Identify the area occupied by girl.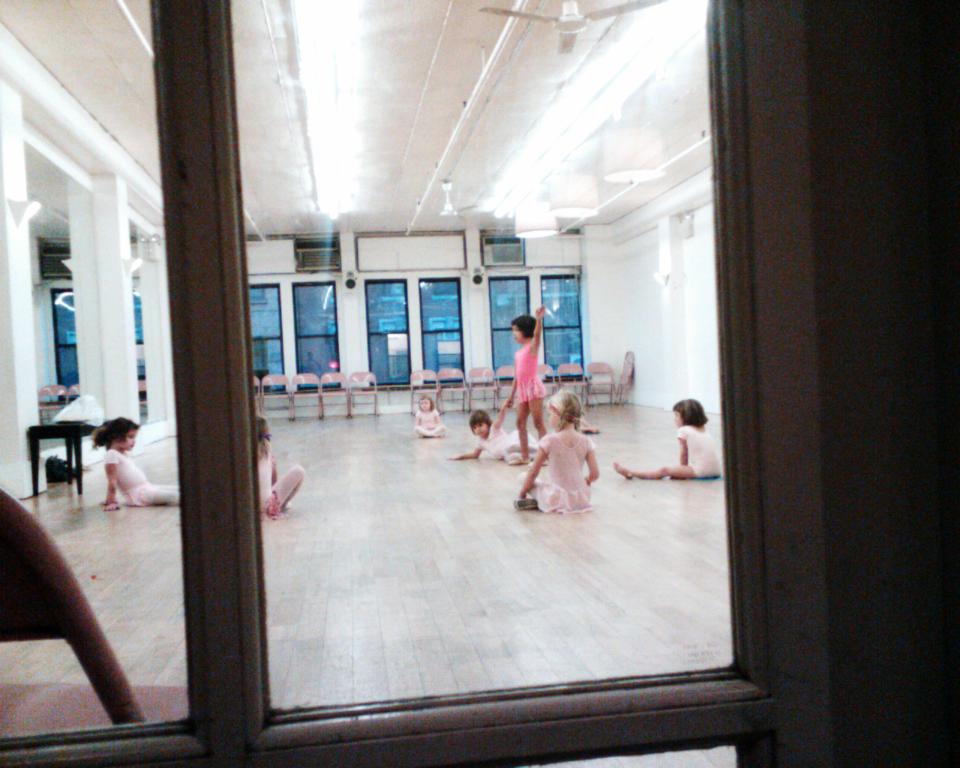
Area: pyautogui.locateOnScreen(257, 413, 306, 515).
